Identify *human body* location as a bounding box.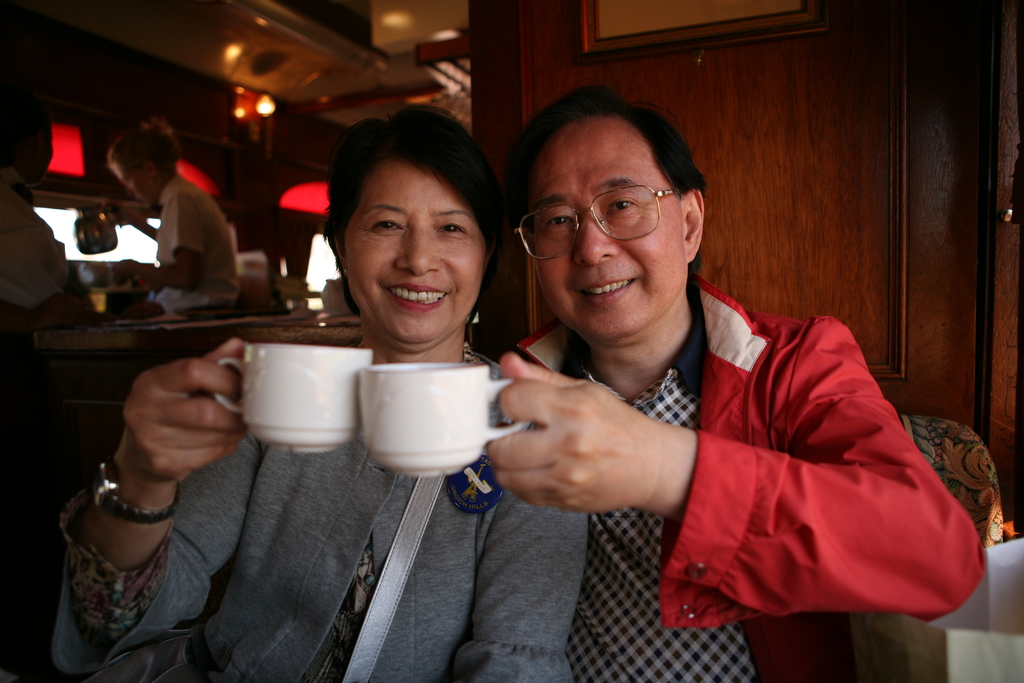
region(447, 120, 961, 645).
